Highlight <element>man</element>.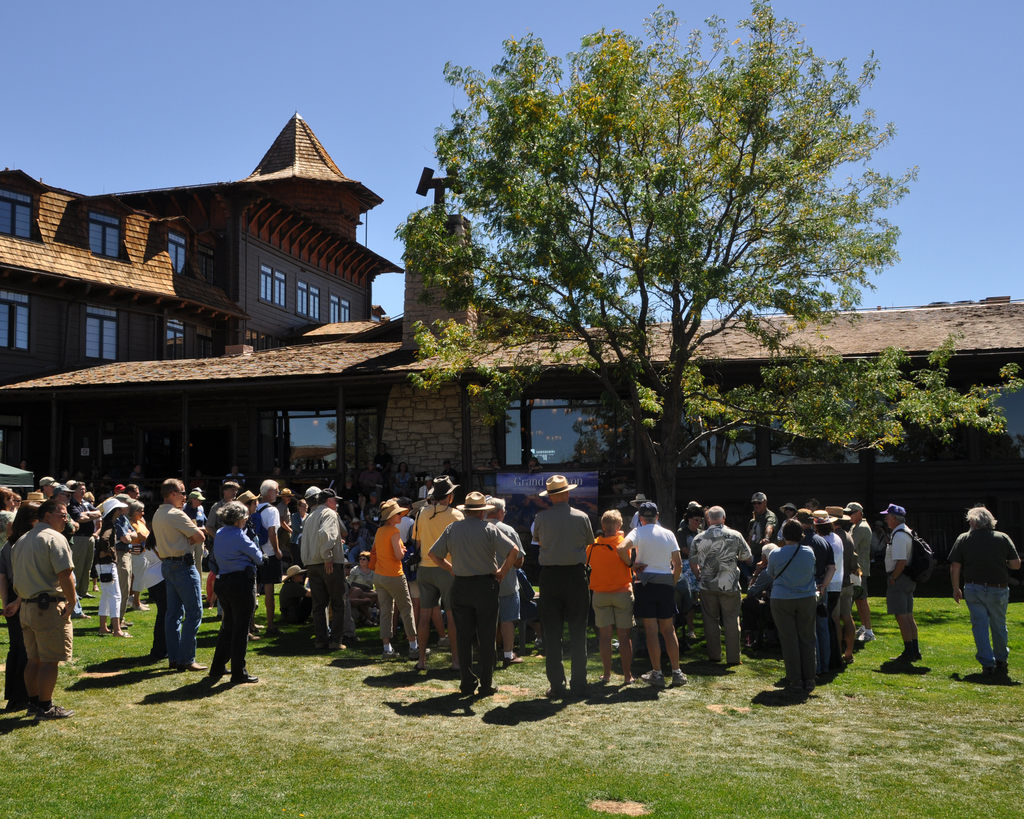
Highlighted region: Rect(841, 500, 875, 639).
